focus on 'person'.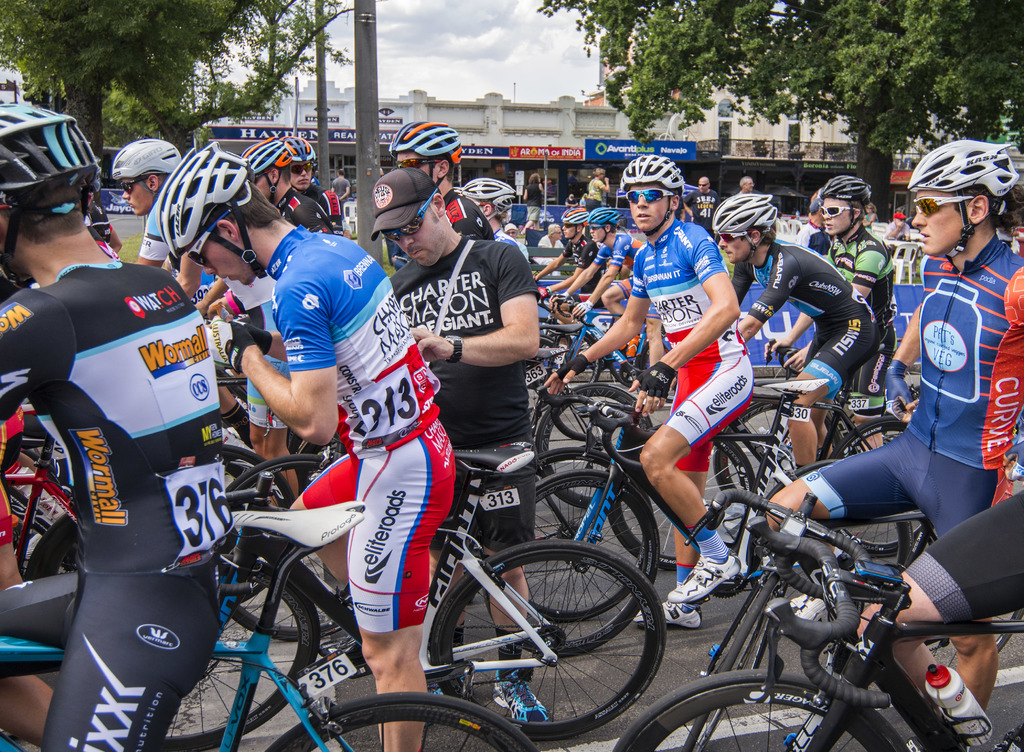
Focused at <bbox>110, 136, 218, 282</bbox>.
